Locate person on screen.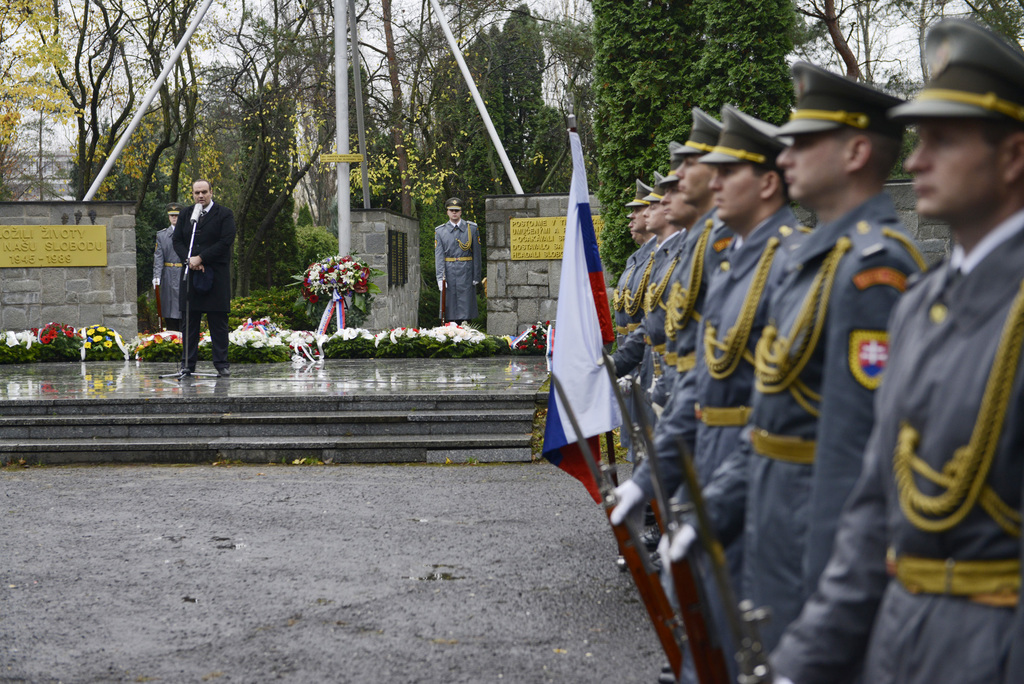
On screen at select_region(170, 177, 239, 386).
